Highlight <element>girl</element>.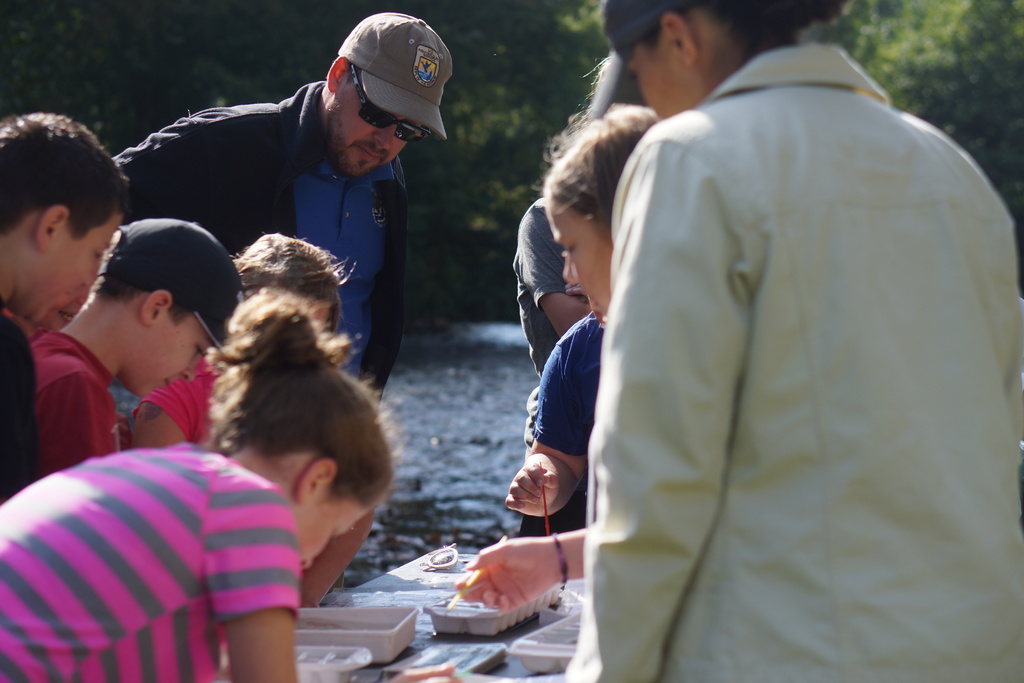
Highlighted region: bbox=[0, 288, 459, 682].
